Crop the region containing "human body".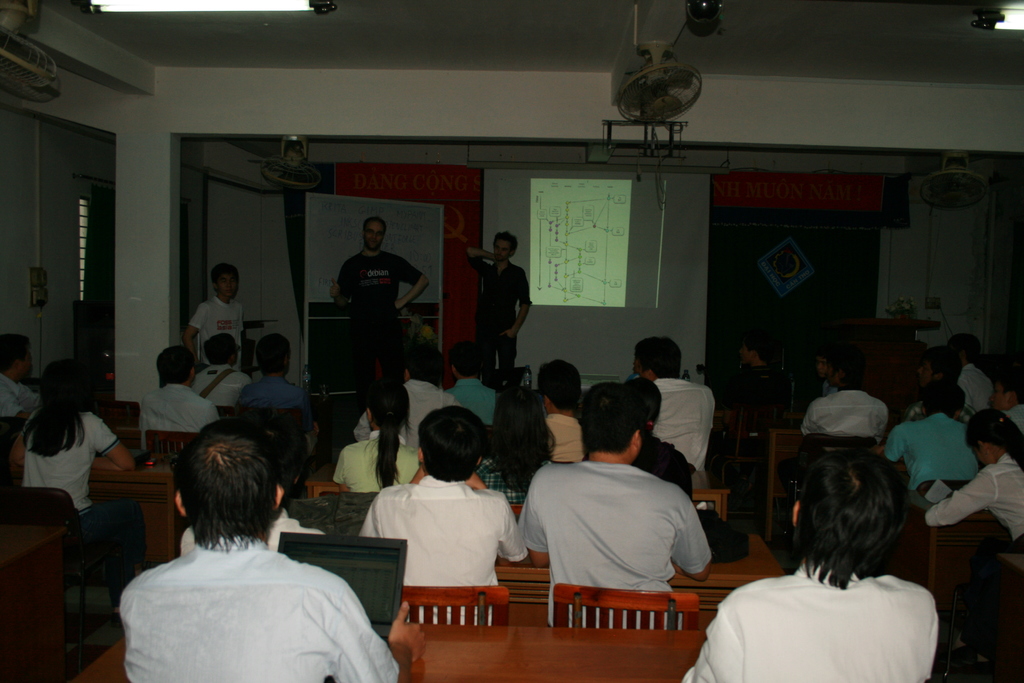
Crop region: bbox=[0, 331, 43, 424].
